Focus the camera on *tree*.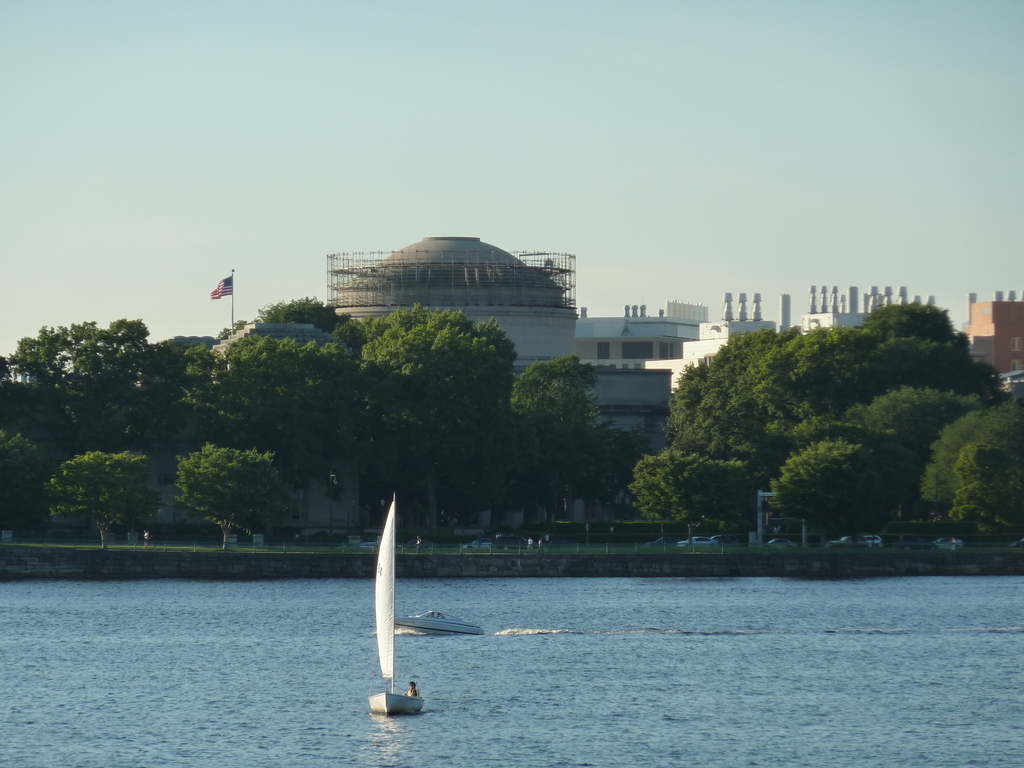
Focus region: l=773, t=430, r=911, b=549.
